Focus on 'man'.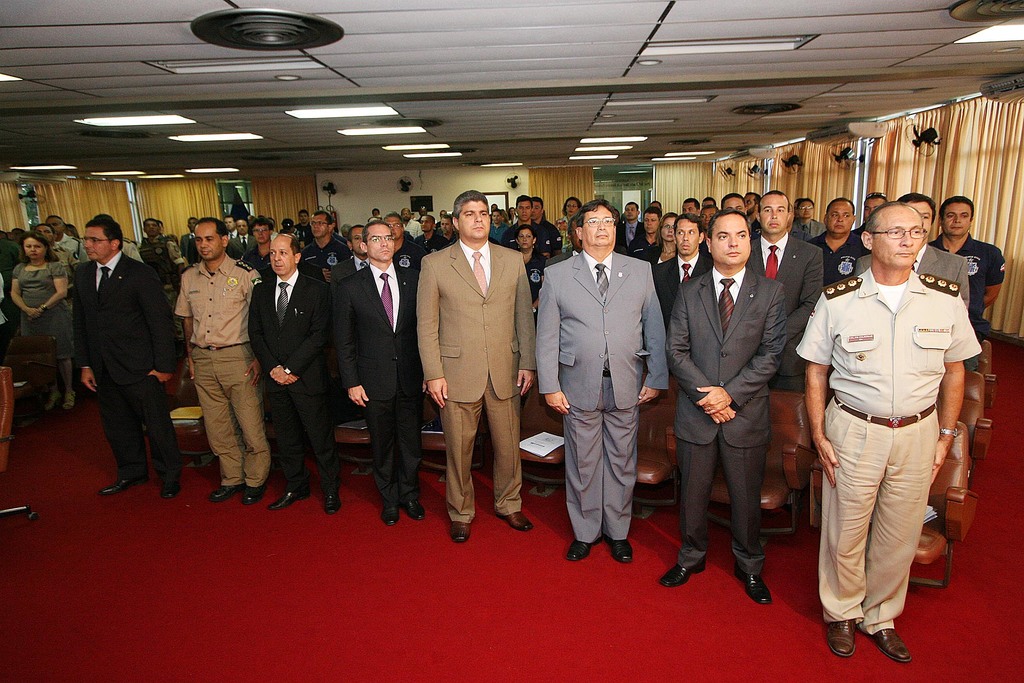
Focused at (489, 211, 509, 238).
